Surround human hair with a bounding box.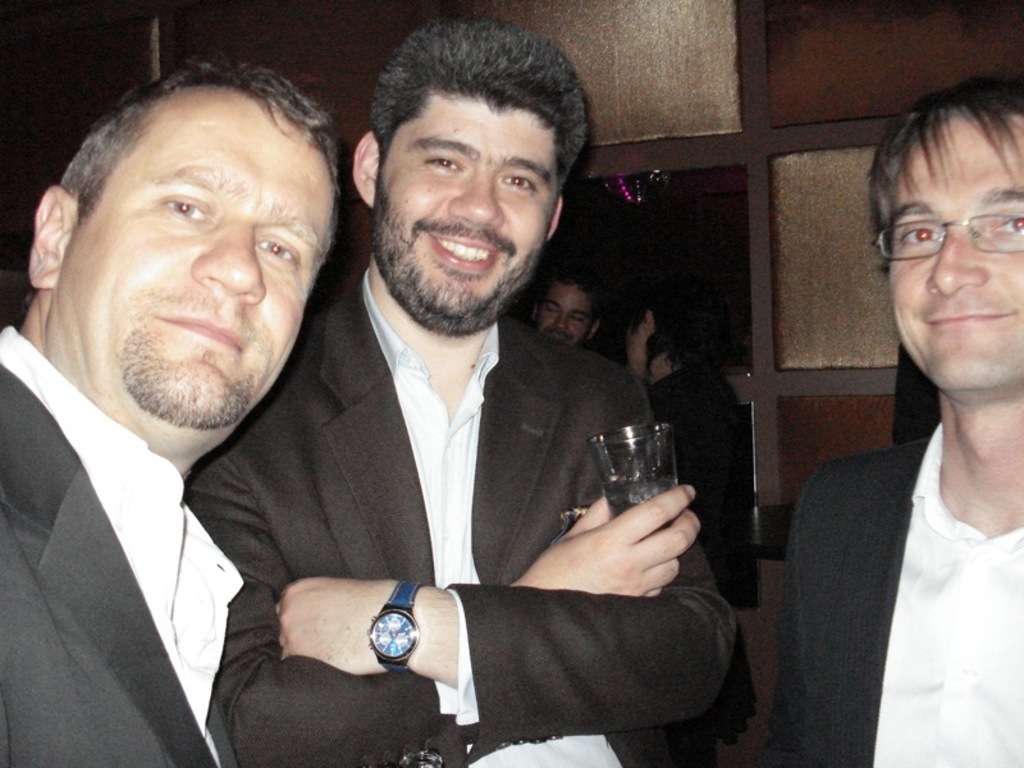
bbox=[344, 15, 586, 241].
